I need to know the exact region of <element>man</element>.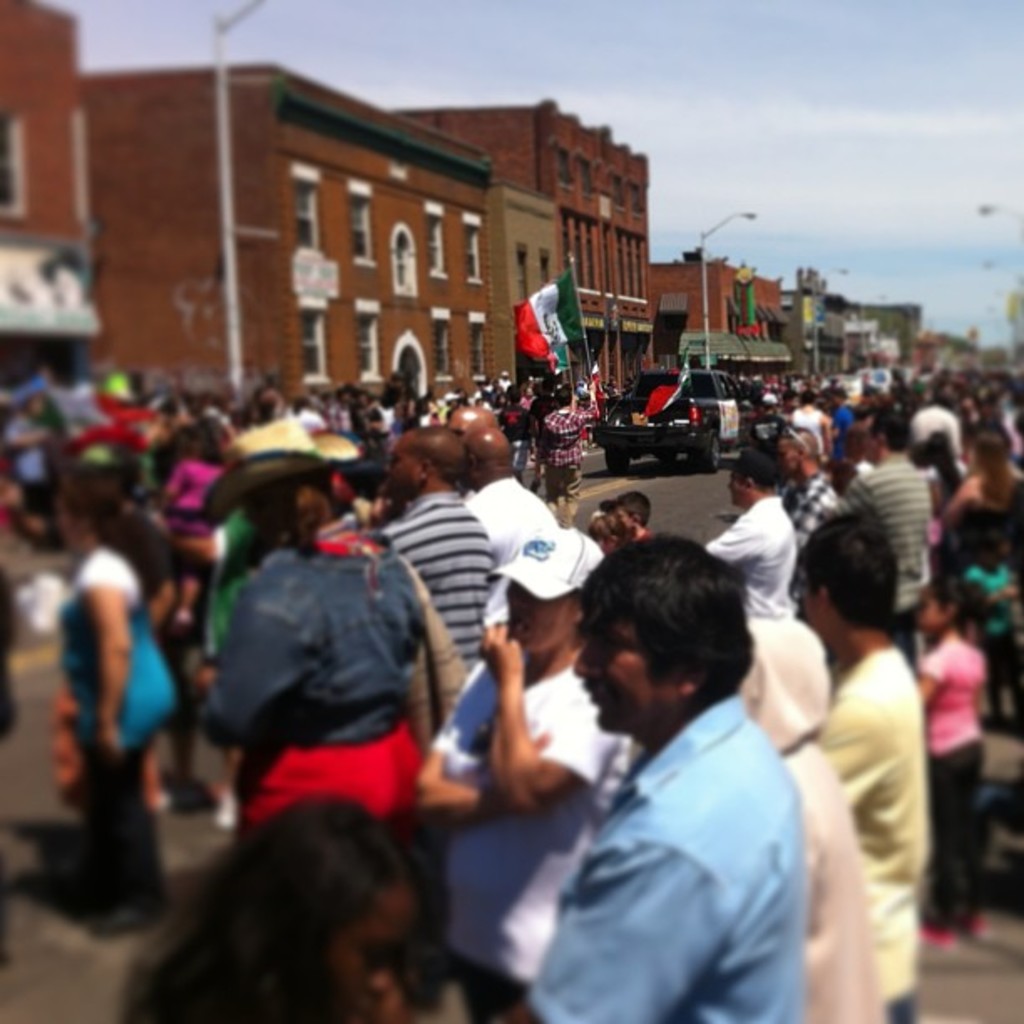
Region: bbox(701, 445, 806, 607).
